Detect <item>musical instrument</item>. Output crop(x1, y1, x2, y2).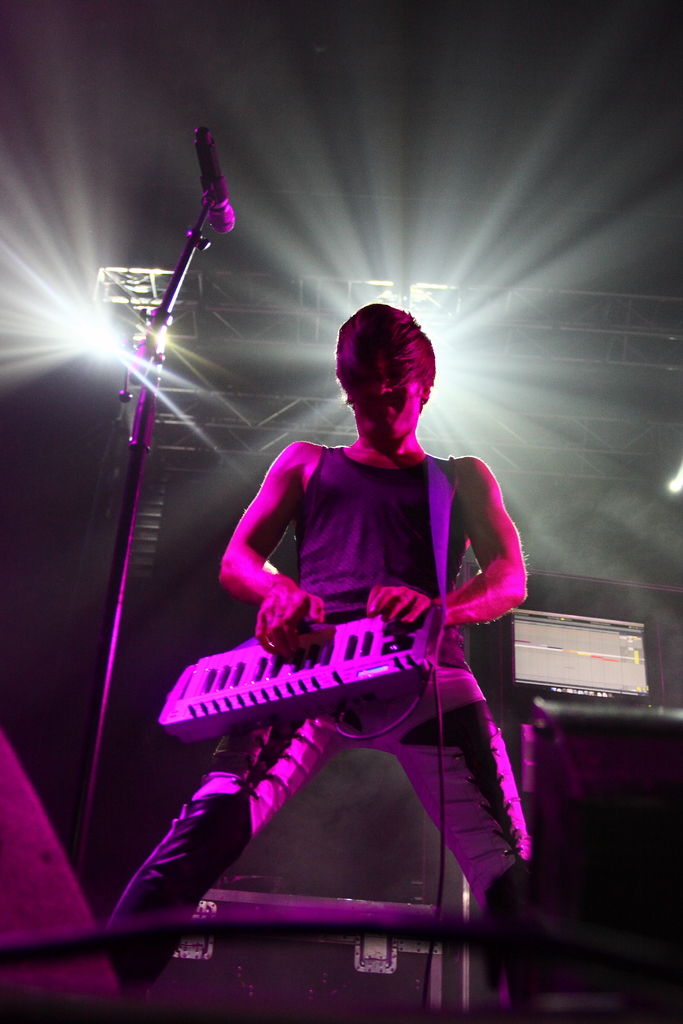
crop(156, 593, 473, 767).
